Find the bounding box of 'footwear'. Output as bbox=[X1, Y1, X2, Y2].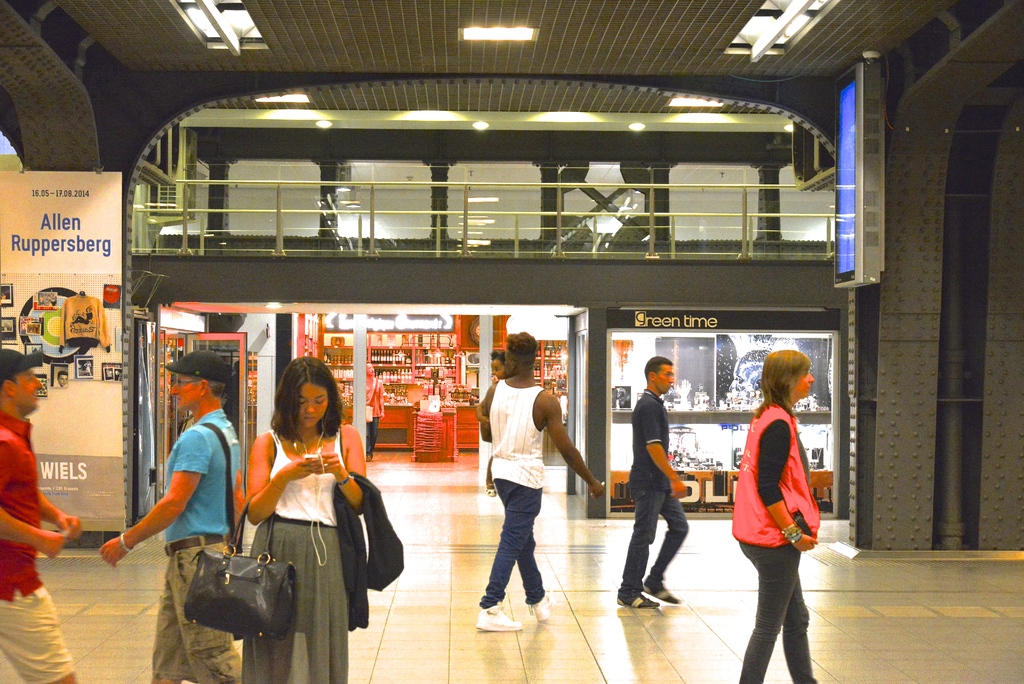
bbox=[616, 590, 661, 607].
